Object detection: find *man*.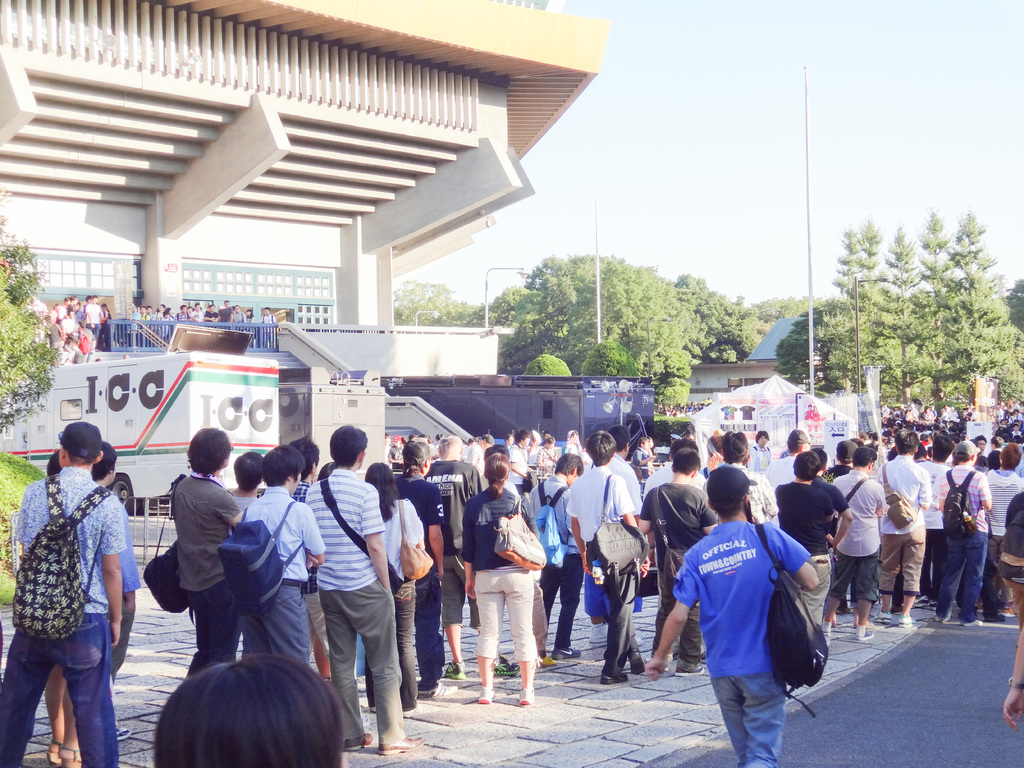
168 424 241 674.
